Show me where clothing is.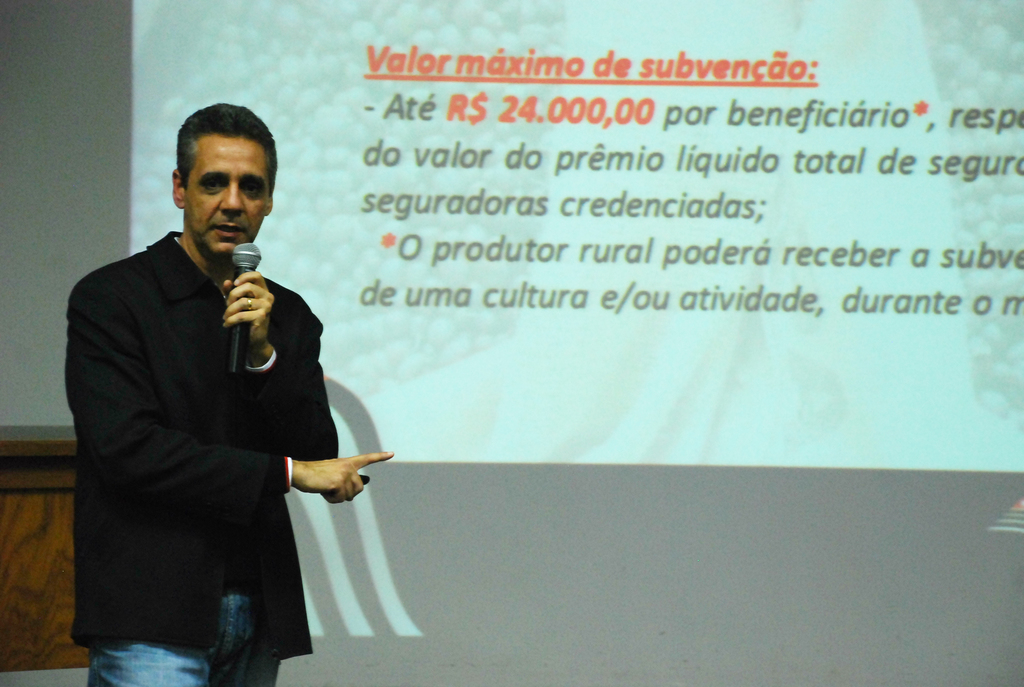
clothing is at pyautogui.locateOnScreen(65, 177, 353, 681).
